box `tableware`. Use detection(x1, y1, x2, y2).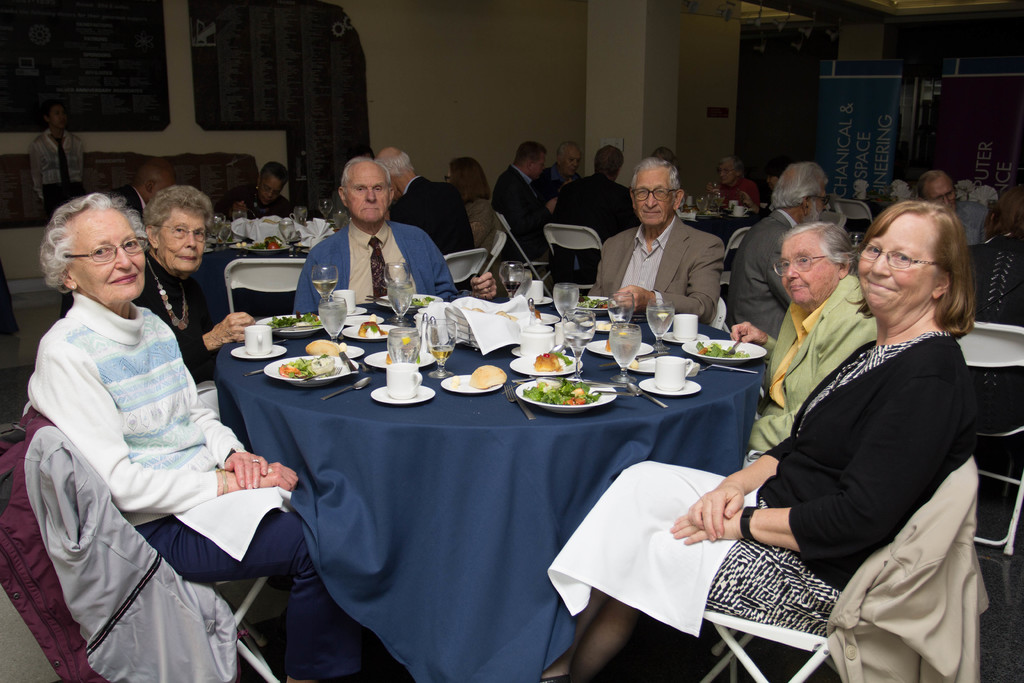
detection(232, 347, 289, 361).
